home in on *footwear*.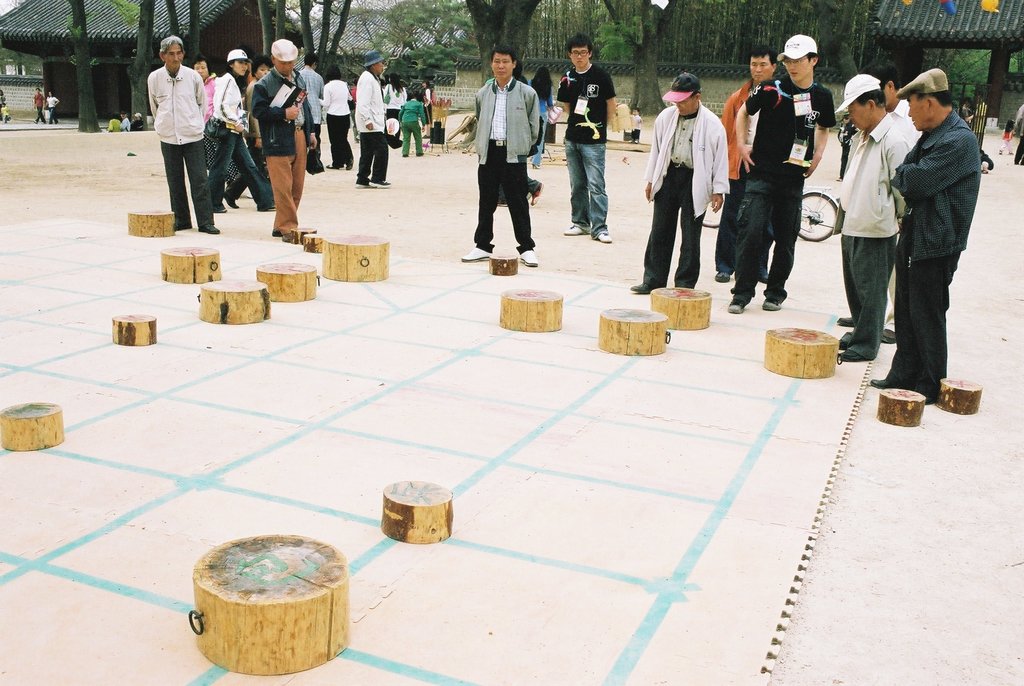
Homed in at pyautogui.locateOnScreen(418, 151, 423, 158).
